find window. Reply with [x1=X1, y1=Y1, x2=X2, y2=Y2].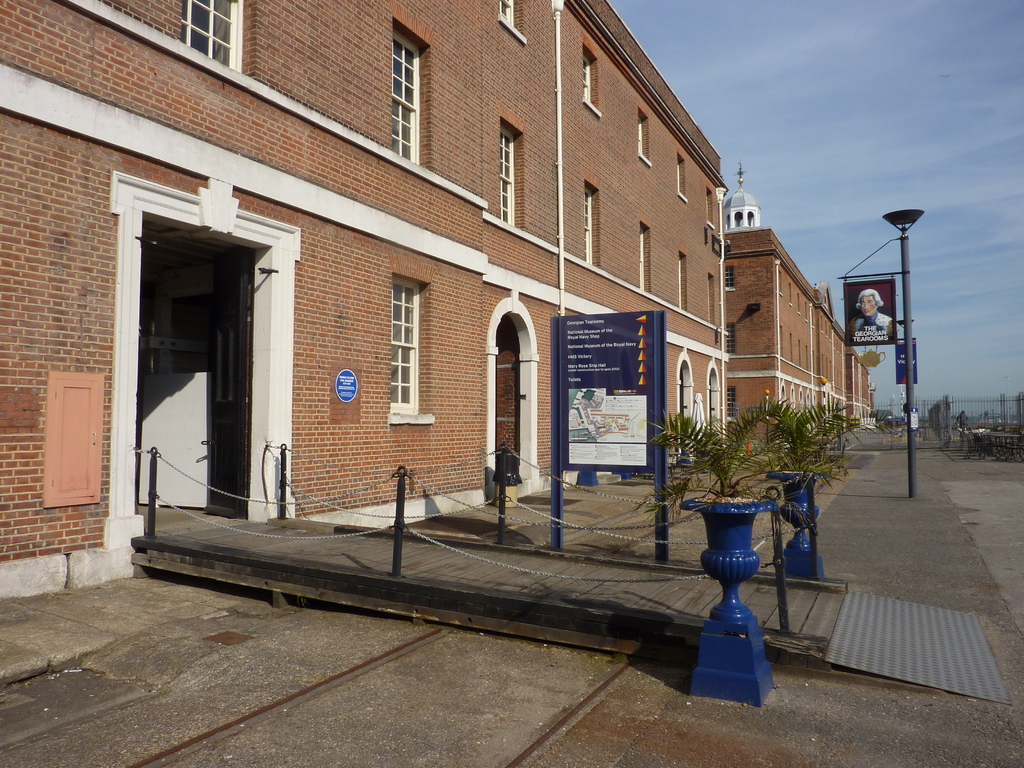
[x1=676, y1=249, x2=692, y2=318].
